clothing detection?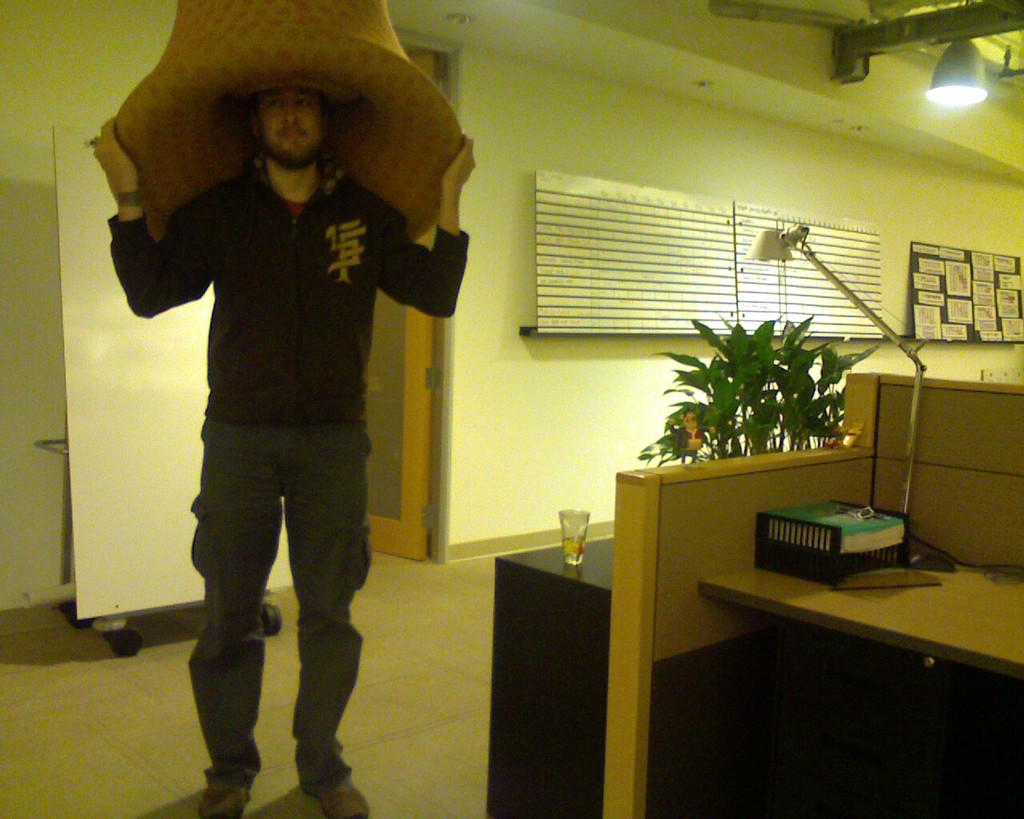
[x1=142, y1=51, x2=415, y2=779]
